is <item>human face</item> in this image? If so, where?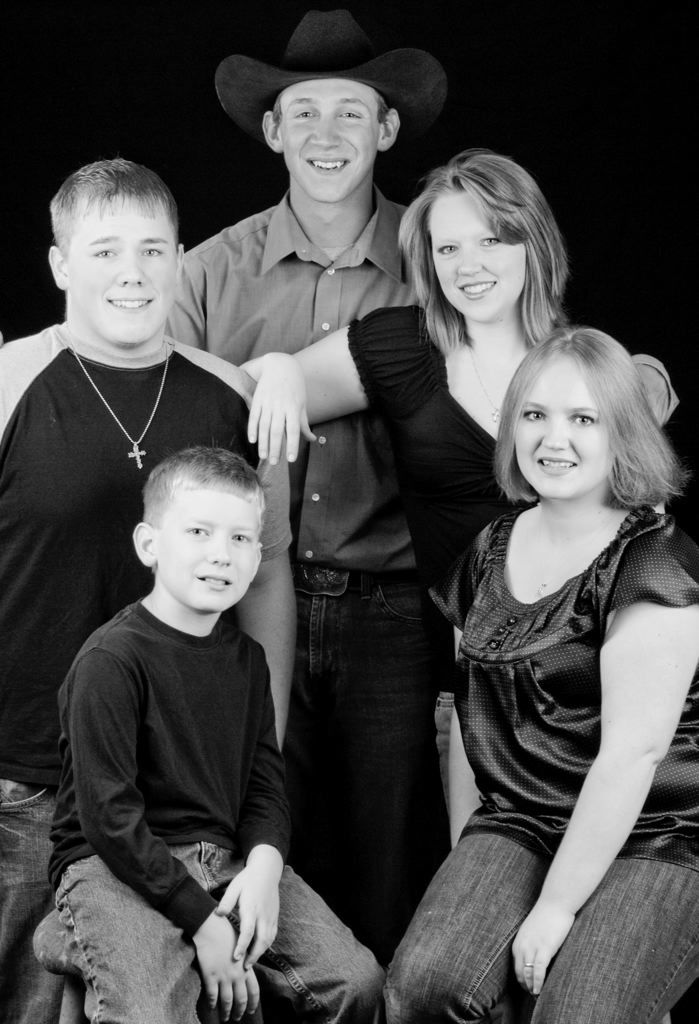
Yes, at select_region(280, 79, 379, 202).
